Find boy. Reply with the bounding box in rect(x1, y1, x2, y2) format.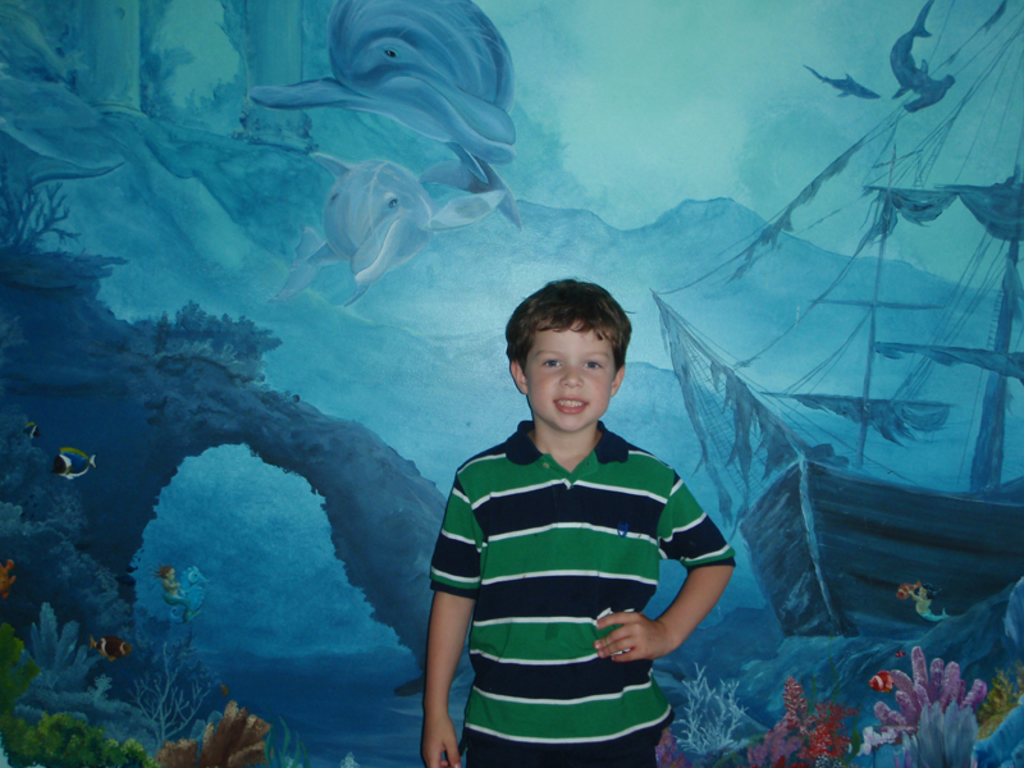
rect(425, 264, 718, 760).
